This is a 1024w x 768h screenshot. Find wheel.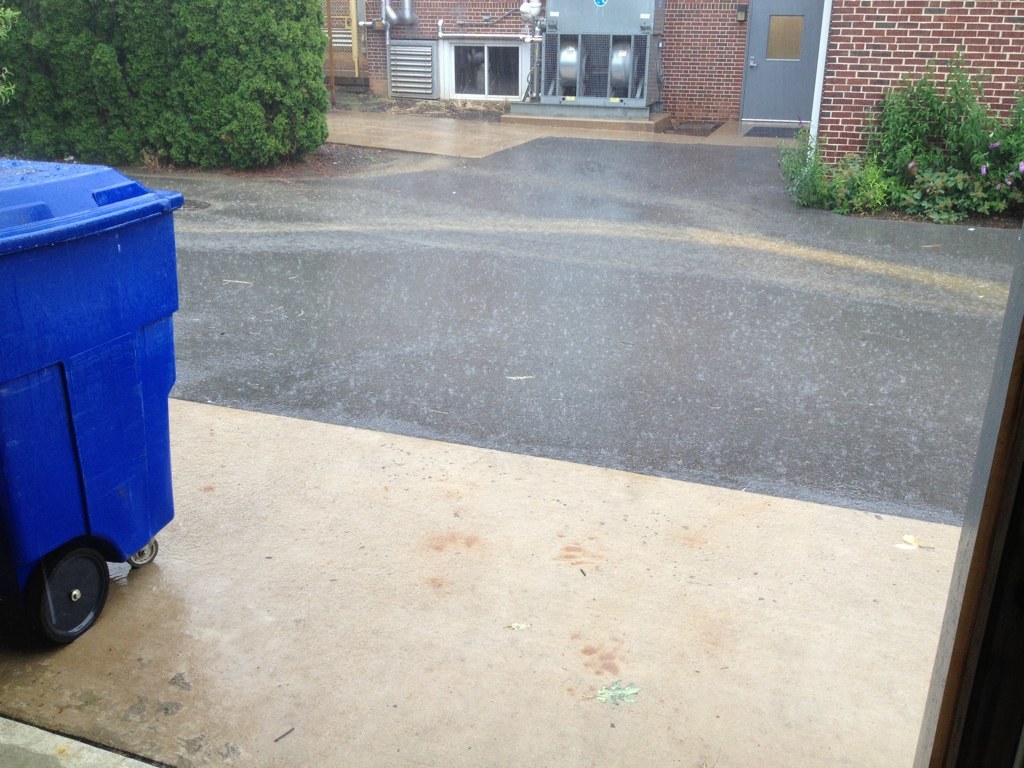
Bounding box: {"x1": 13, "y1": 551, "x2": 114, "y2": 639}.
